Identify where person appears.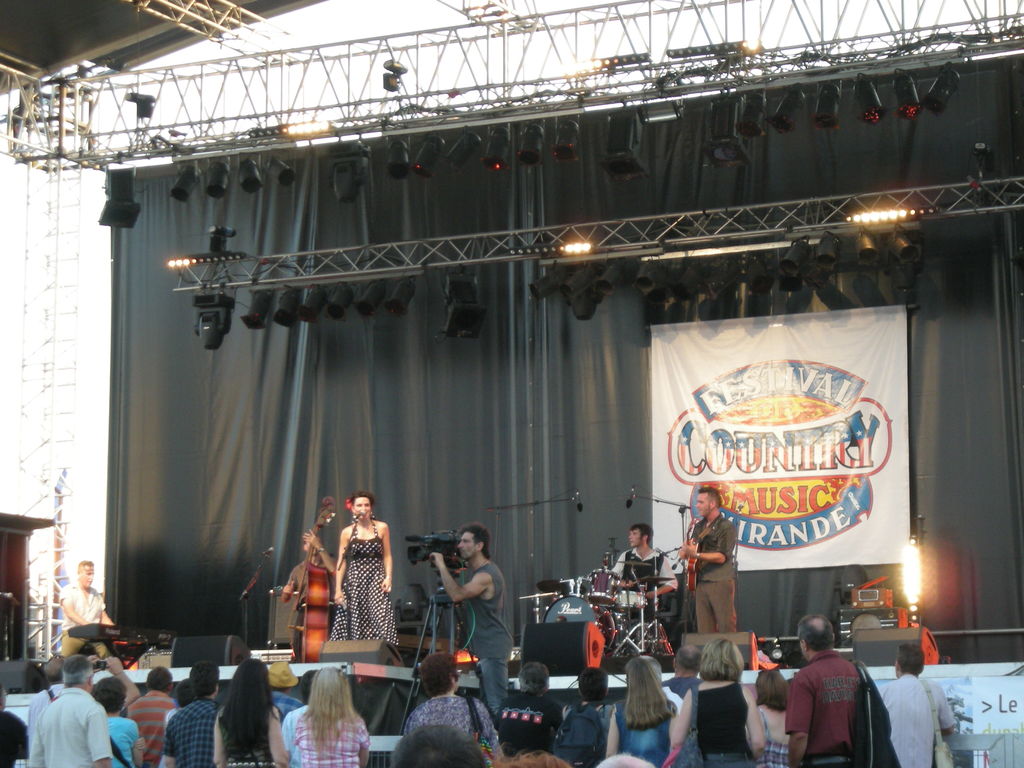
Appears at [479, 748, 561, 767].
